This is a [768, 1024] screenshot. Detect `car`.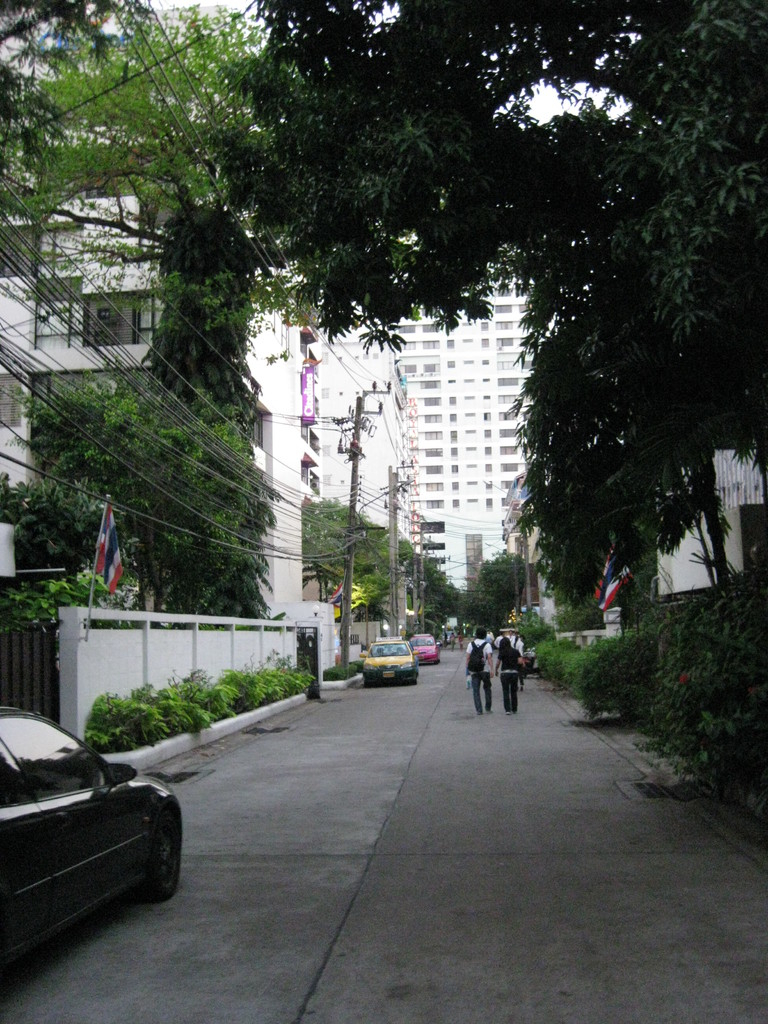
<region>412, 627, 440, 662</region>.
